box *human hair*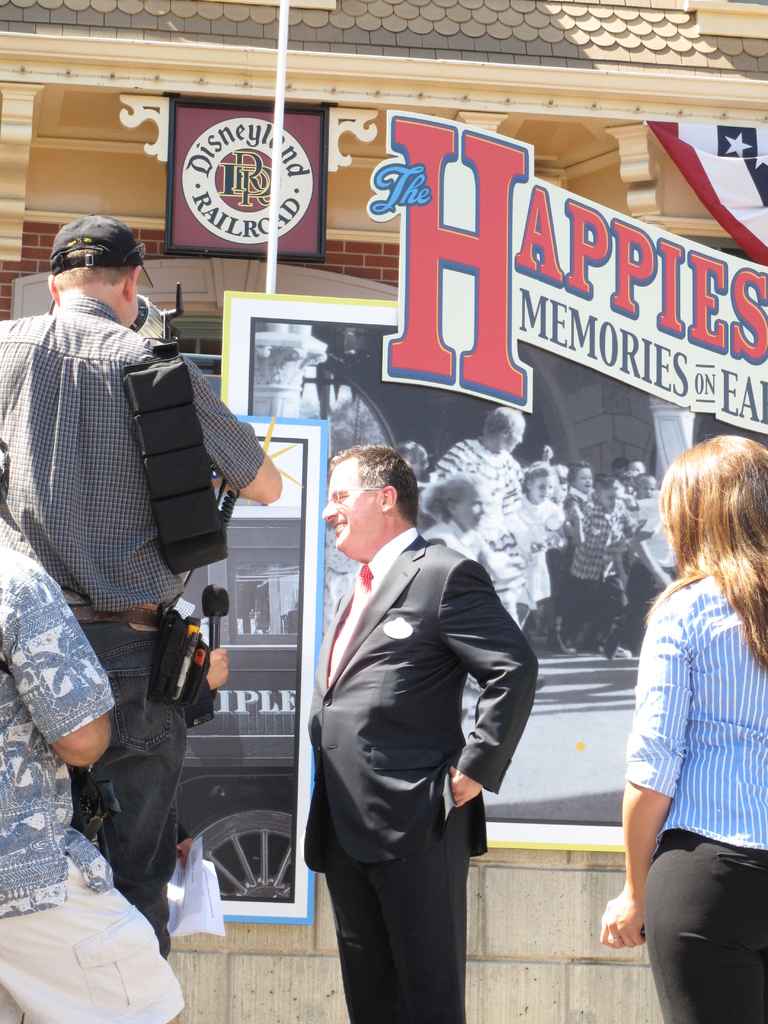
(x1=659, y1=428, x2=766, y2=608)
